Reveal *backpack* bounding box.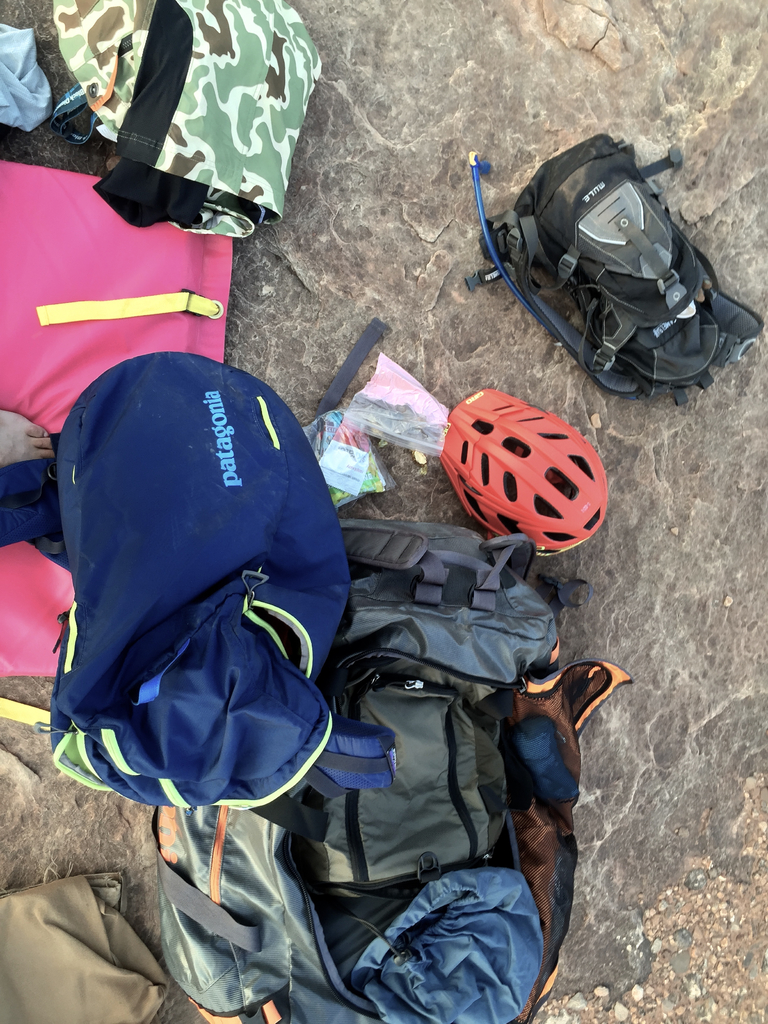
Revealed: <box>0,148,234,445</box>.
